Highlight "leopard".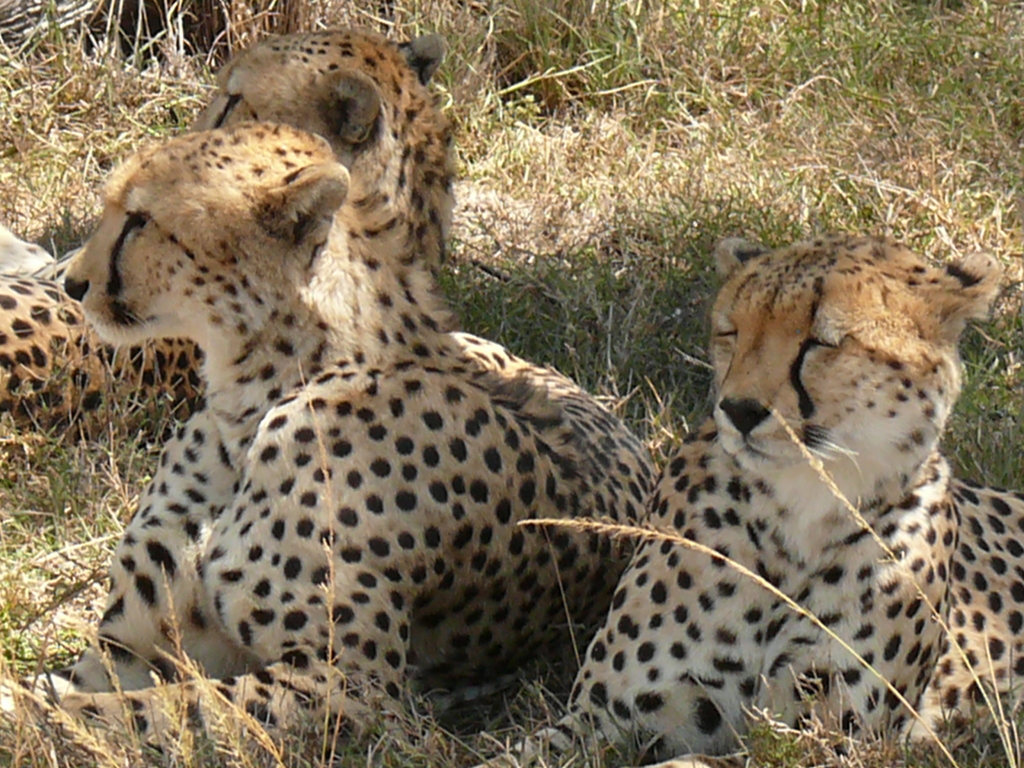
Highlighted region: [left=461, top=243, right=1023, bottom=767].
